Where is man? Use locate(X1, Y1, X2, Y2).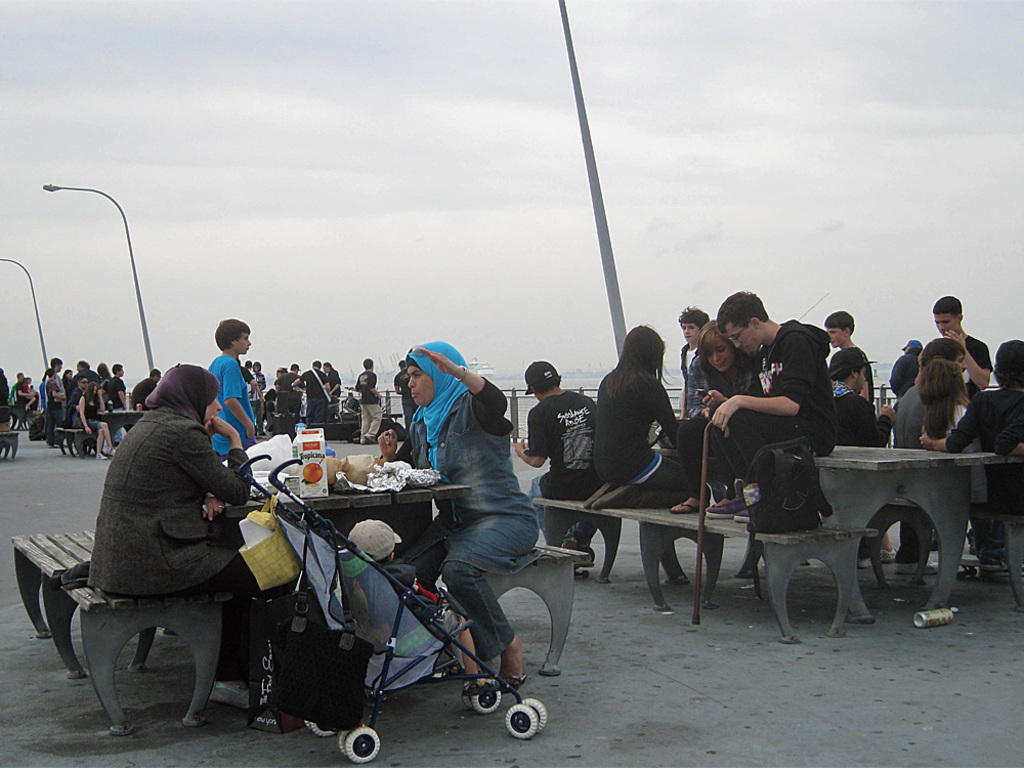
locate(105, 365, 126, 411).
